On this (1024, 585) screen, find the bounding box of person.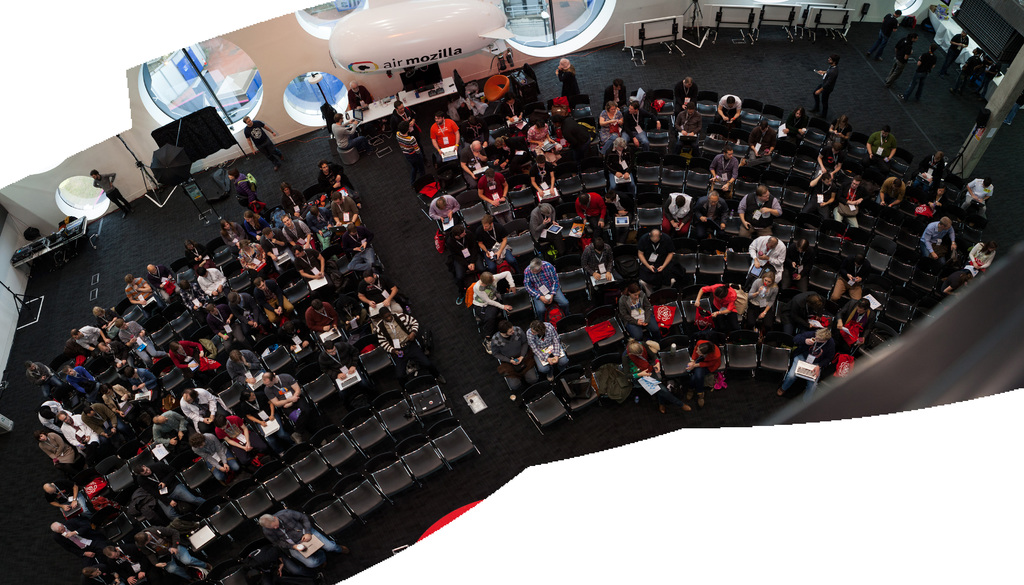
Bounding box: (922,177,943,211).
